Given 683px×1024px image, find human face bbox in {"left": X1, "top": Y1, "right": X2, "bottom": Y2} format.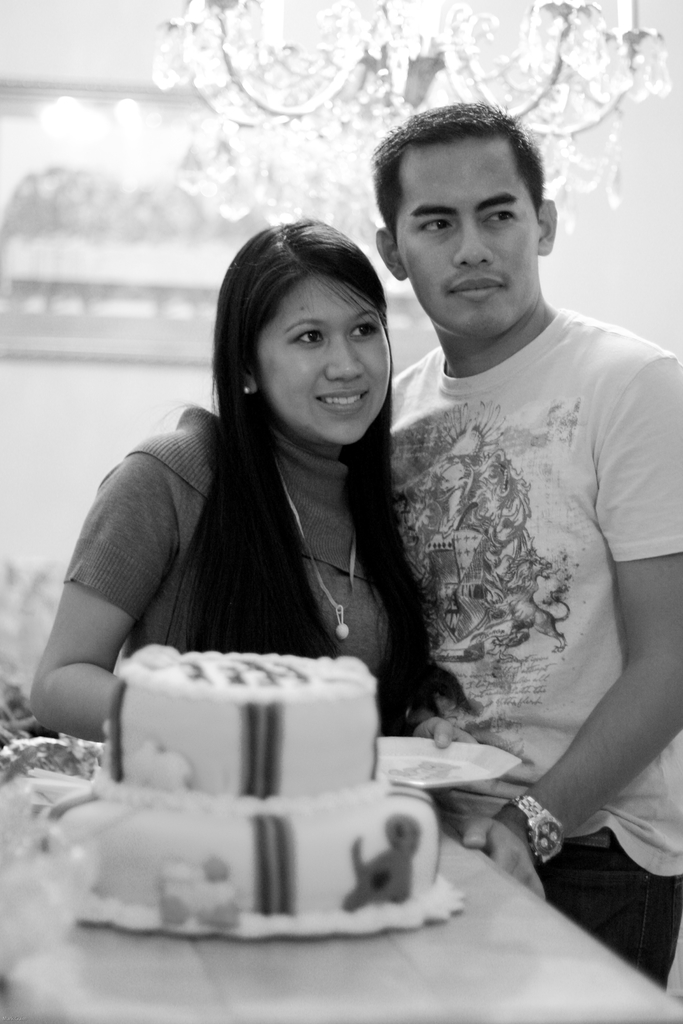
{"left": 390, "top": 128, "right": 542, "bottom": 337}.
